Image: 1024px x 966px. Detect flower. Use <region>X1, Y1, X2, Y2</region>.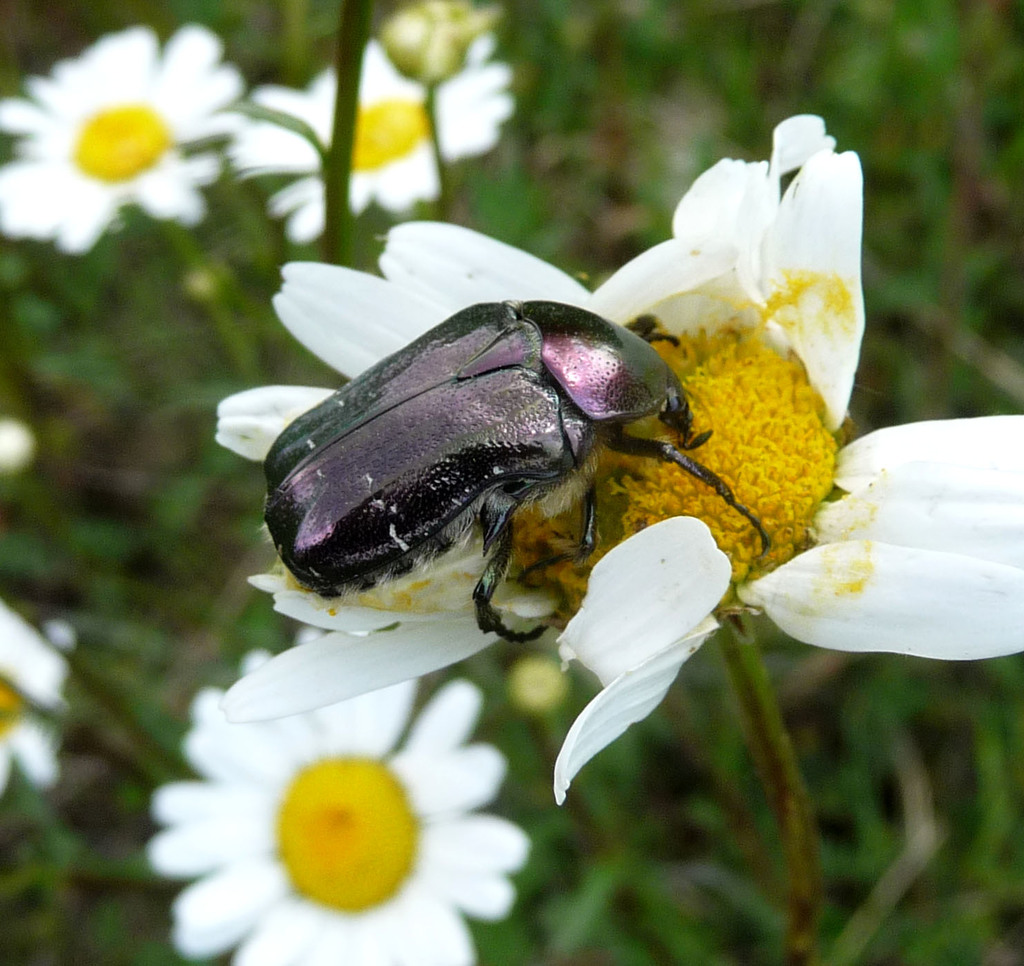
<region>0, 23, 247, 254</region>.
